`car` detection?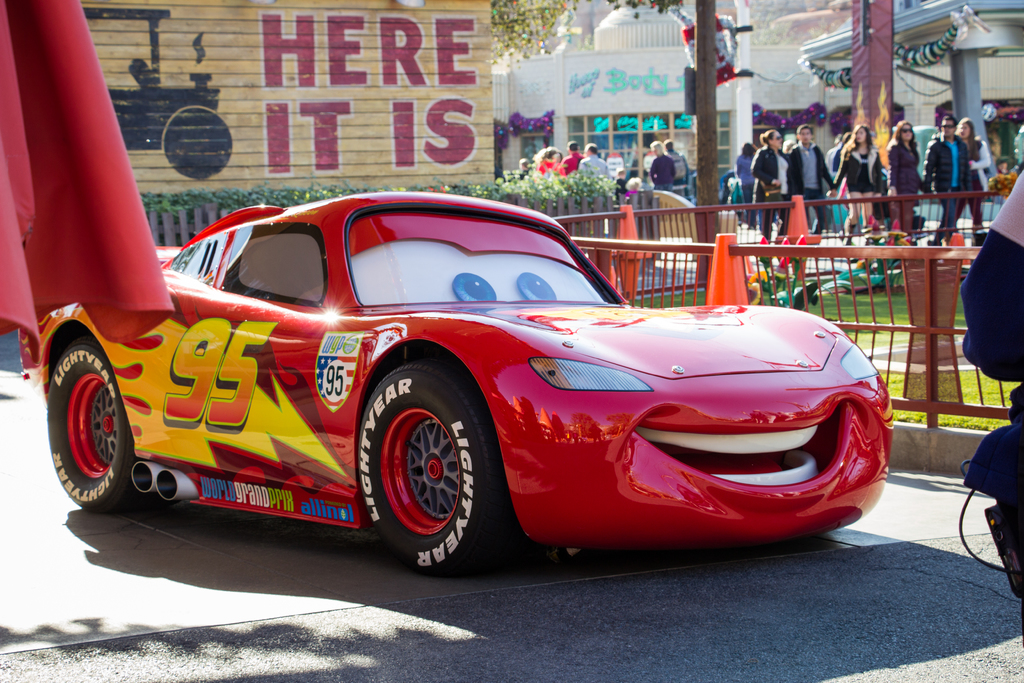
bbox=[21, 192, 893, 557]
